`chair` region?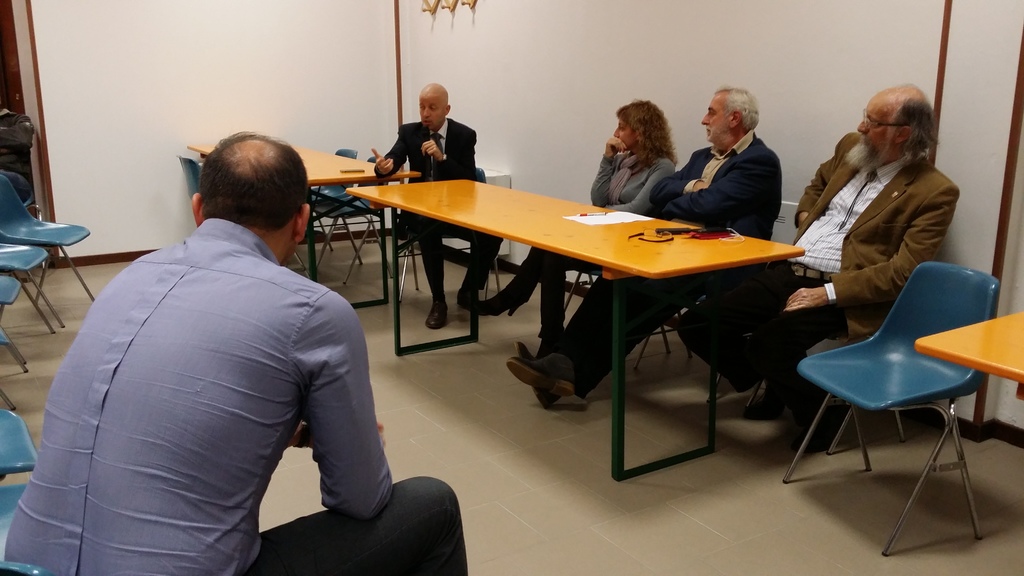
(left=785, top=243, right=1011, bottom=536)
